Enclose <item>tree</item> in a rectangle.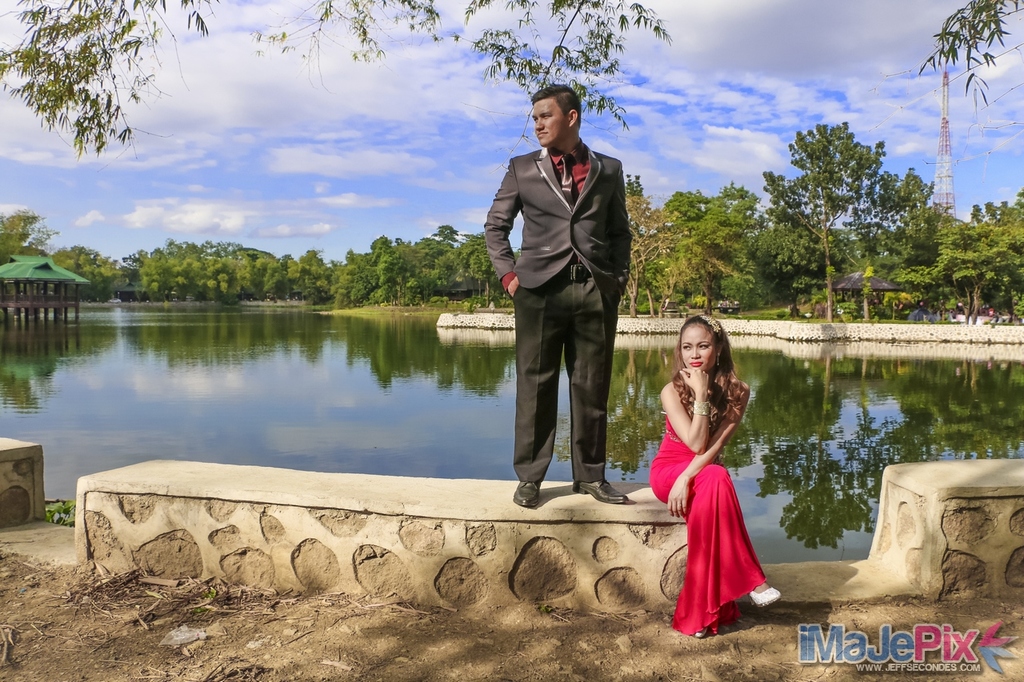
761,114,886,317.
